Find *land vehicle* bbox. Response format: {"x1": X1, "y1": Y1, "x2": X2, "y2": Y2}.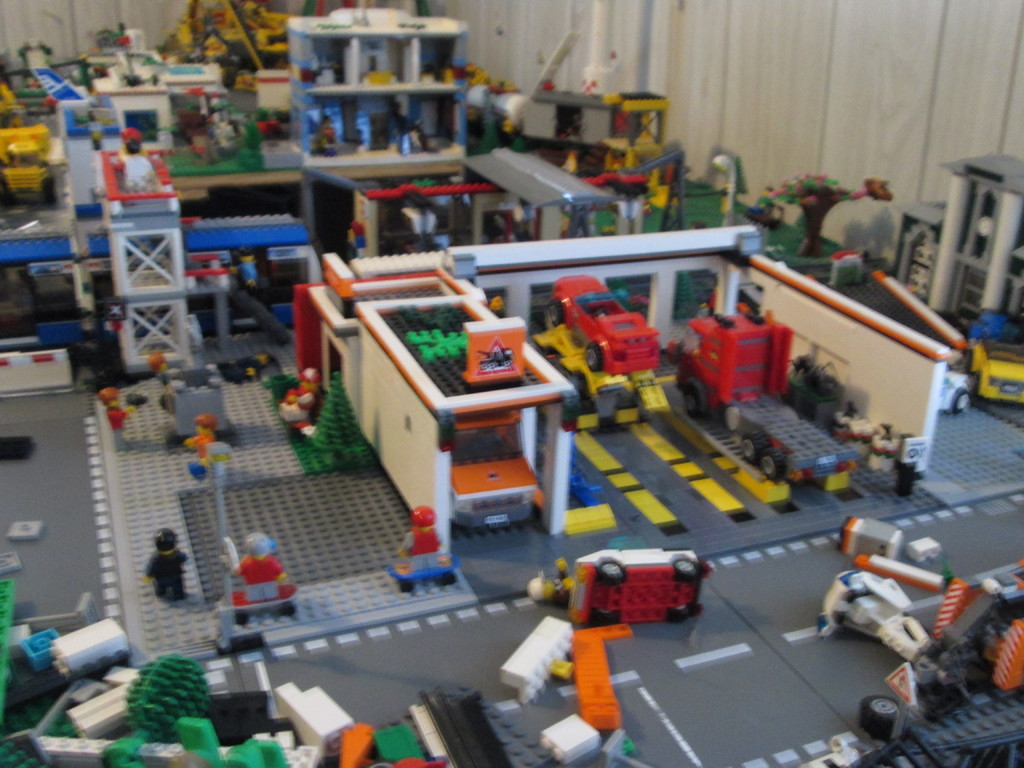
{"x1": 940, "y1": 377, "x2": 975, "y2": 412}.
